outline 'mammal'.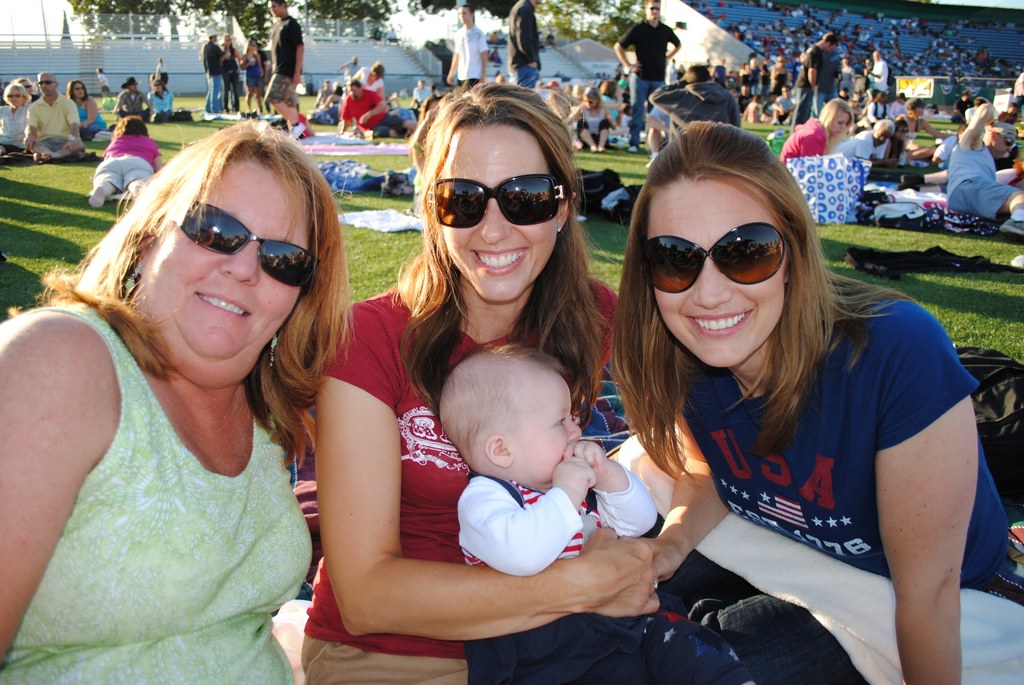
Outline: select_region(567, 120, 995, 684).
